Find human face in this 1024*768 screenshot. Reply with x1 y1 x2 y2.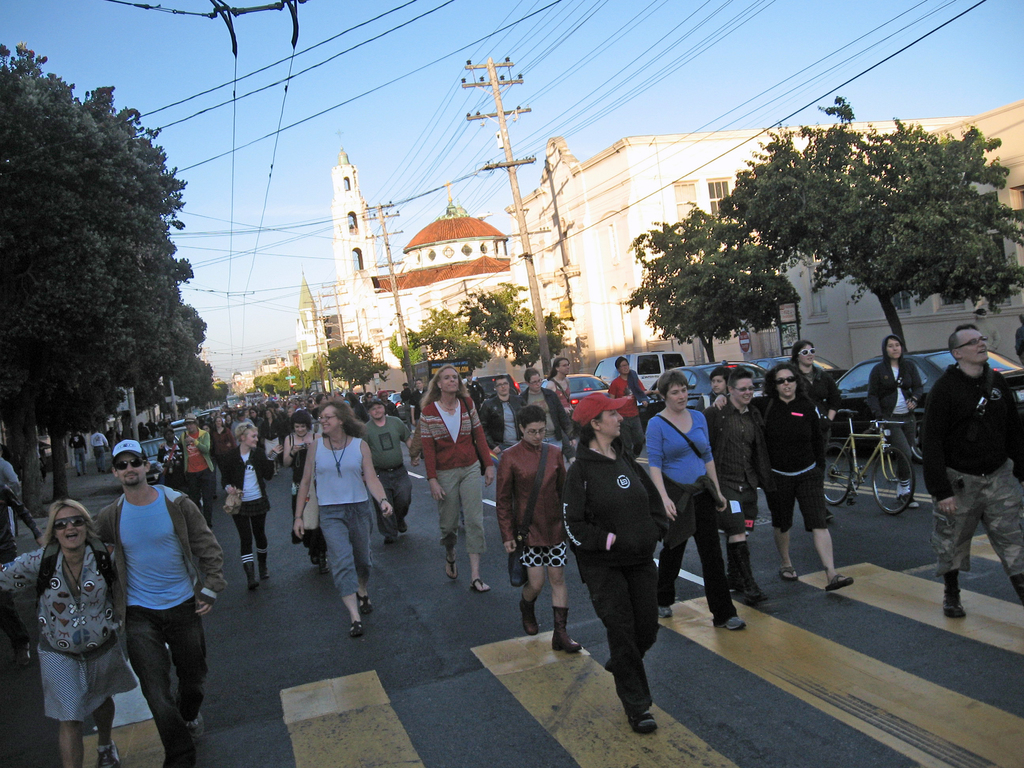
713 376 726 389.
